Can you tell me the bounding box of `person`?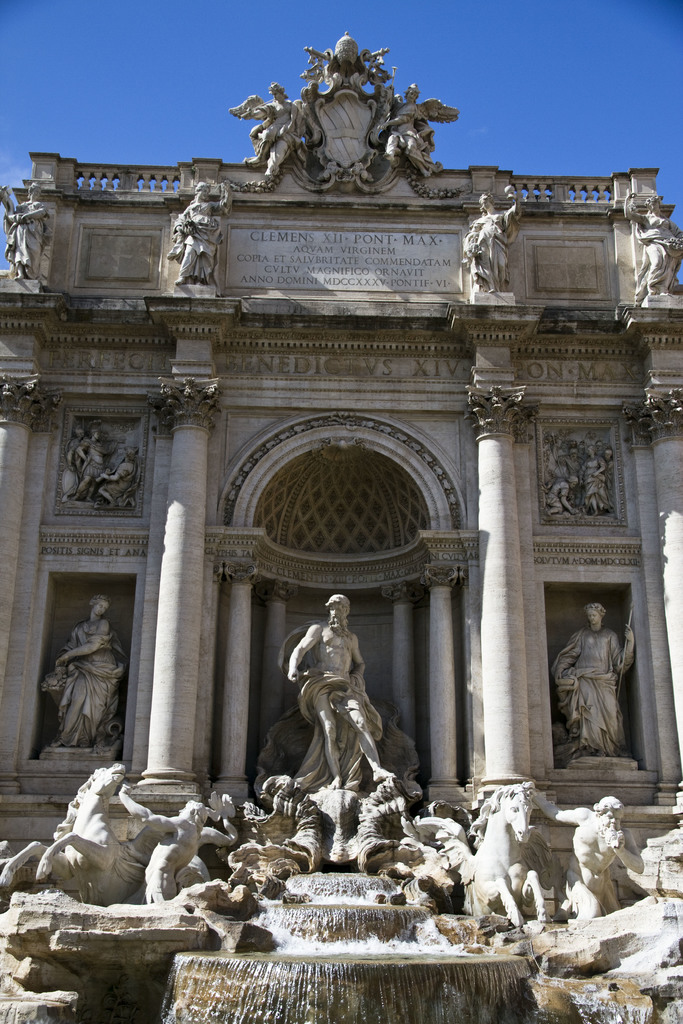
l=100, t=443, r=136, b=508.
